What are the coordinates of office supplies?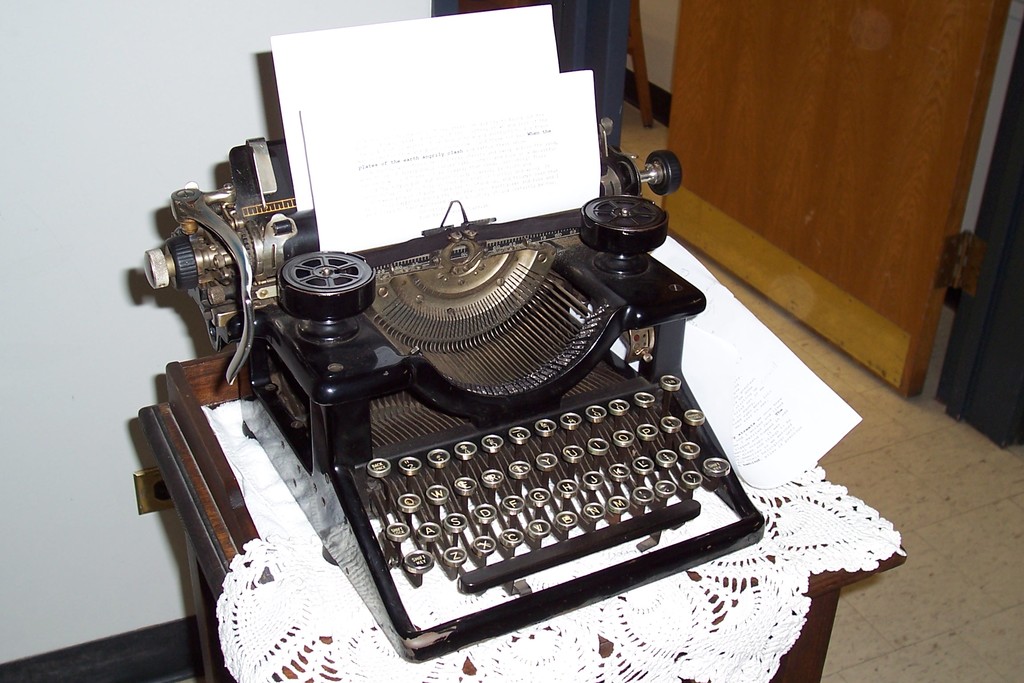
265:5:600:252.
